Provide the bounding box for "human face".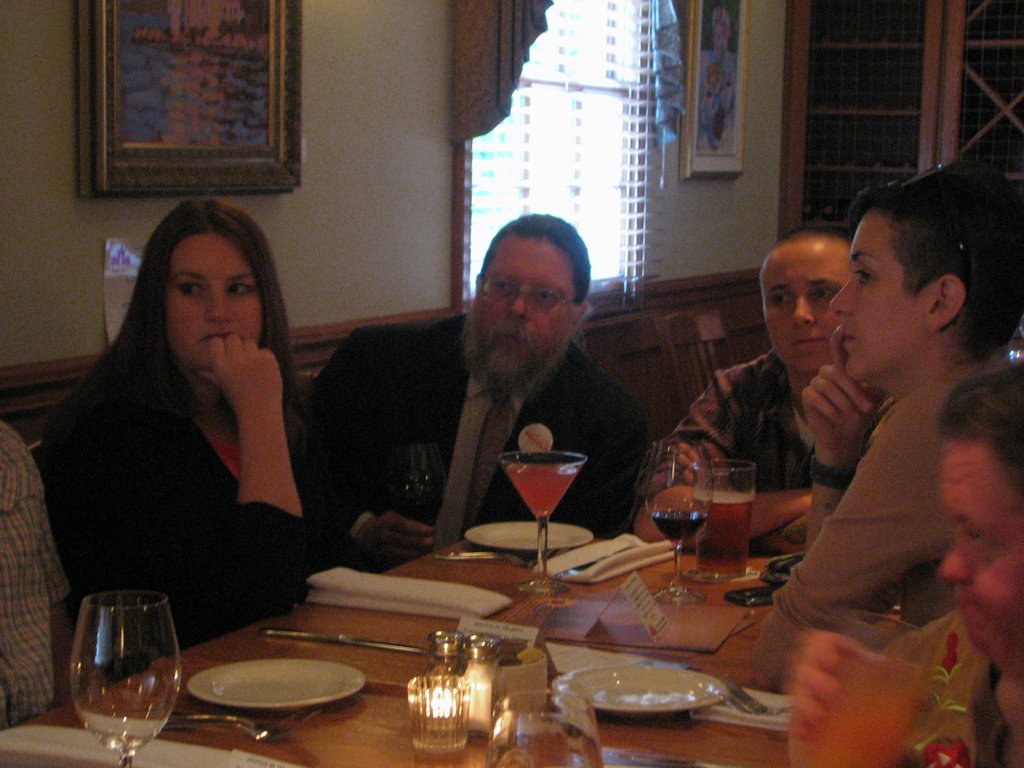
472 241 578 374.
